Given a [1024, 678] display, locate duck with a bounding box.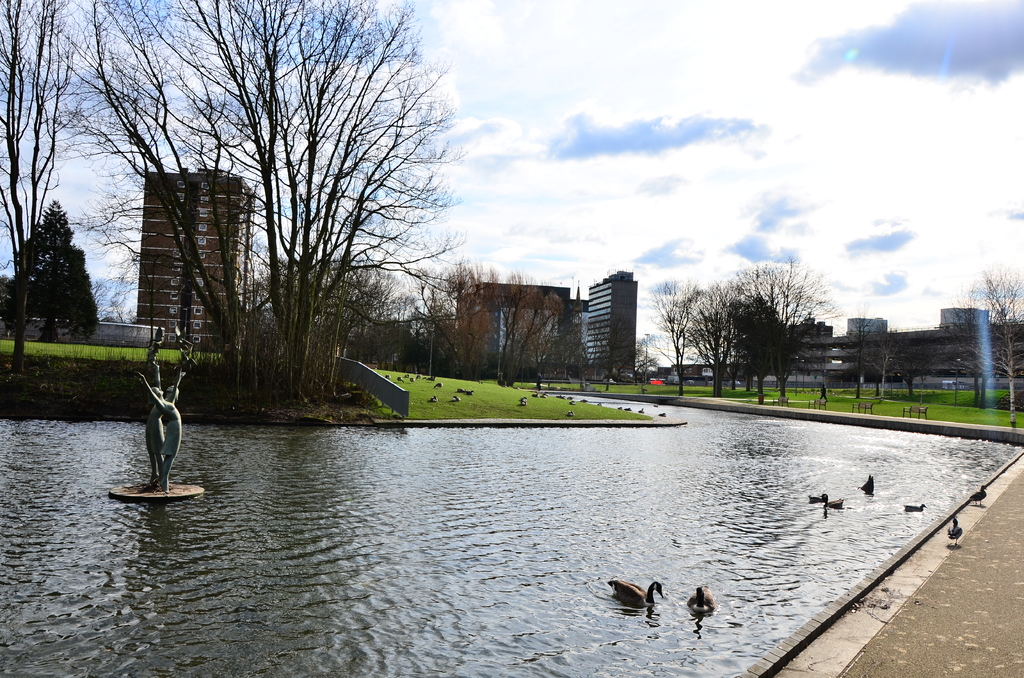
Located: detection(570, 394, 579, 403).
